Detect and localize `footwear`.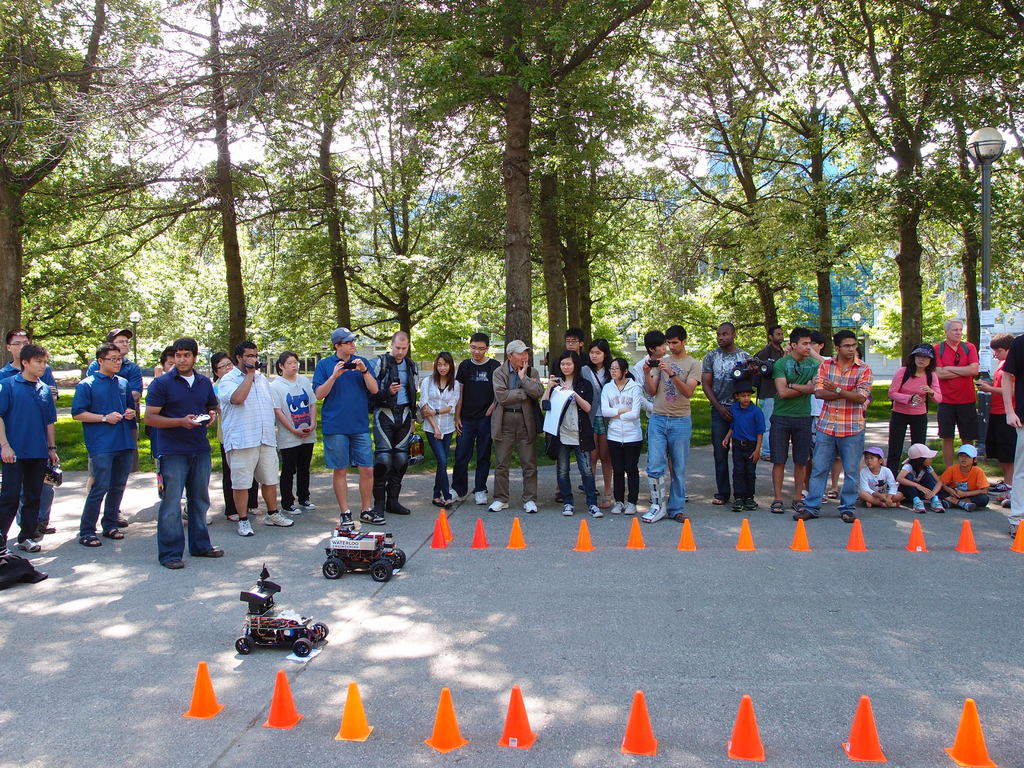
Localized at [19, 538, 44, 557].
